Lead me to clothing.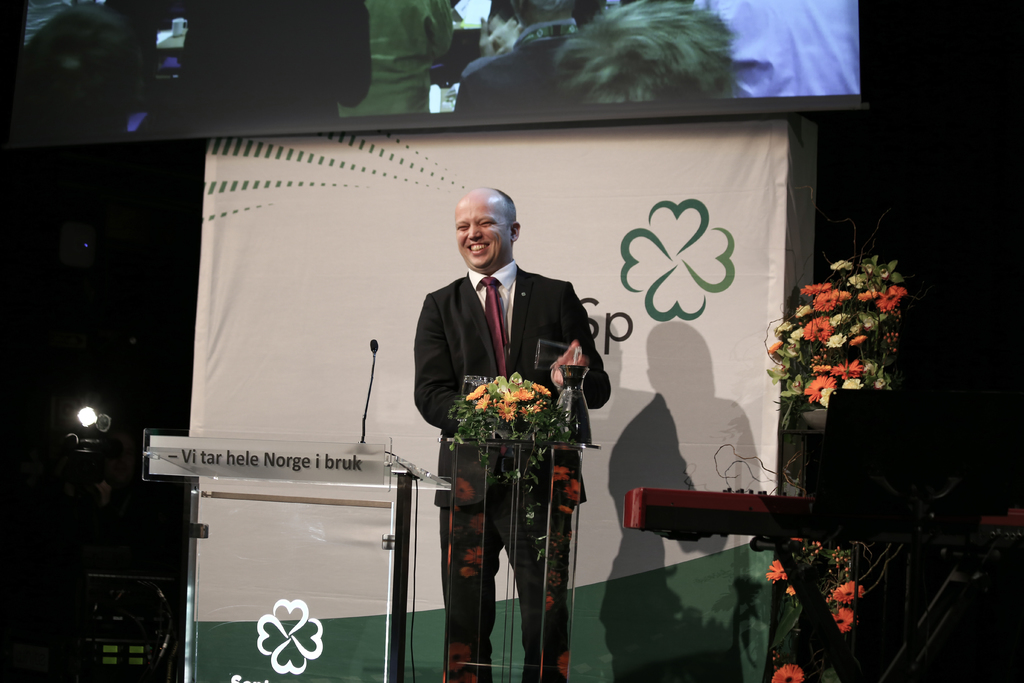
Lead to region(408, 261, 605, 680).
